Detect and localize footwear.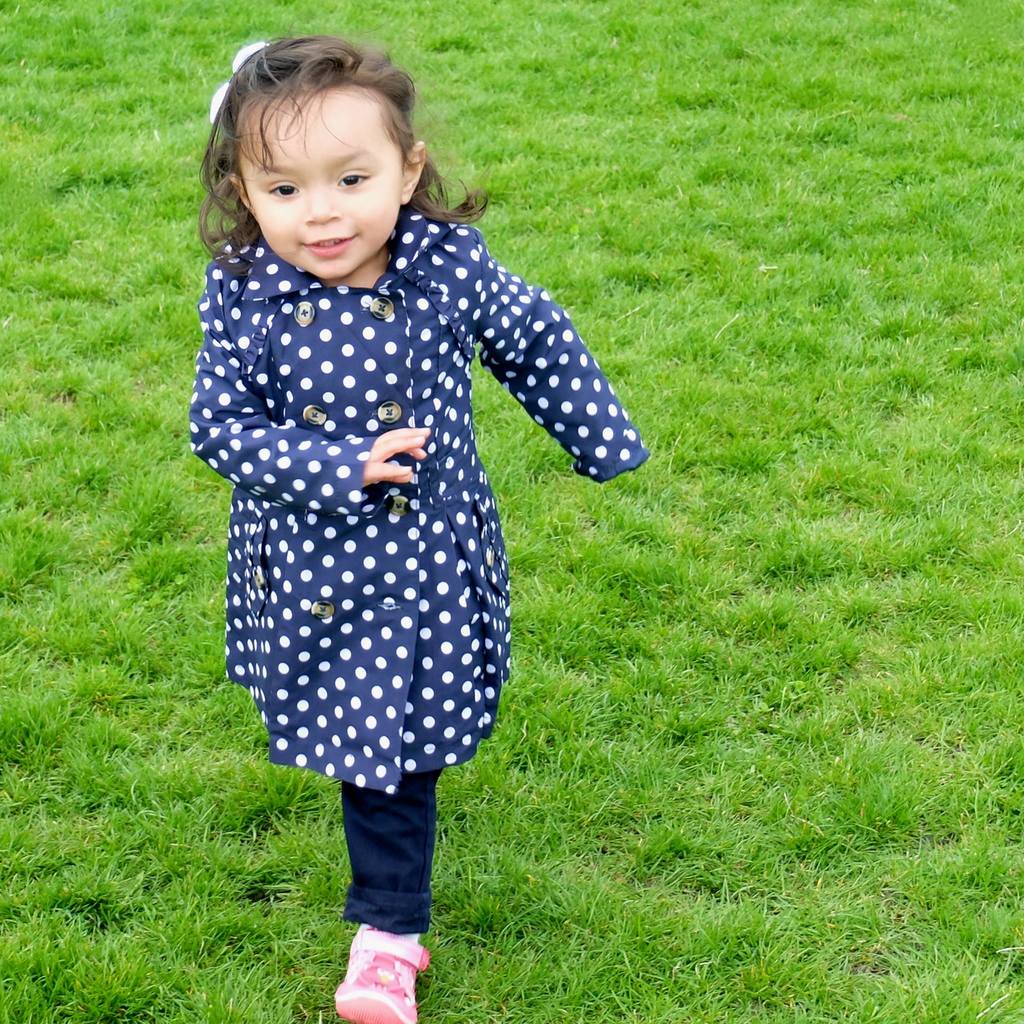
Localized at box=[328, 922, 433, 1023].
